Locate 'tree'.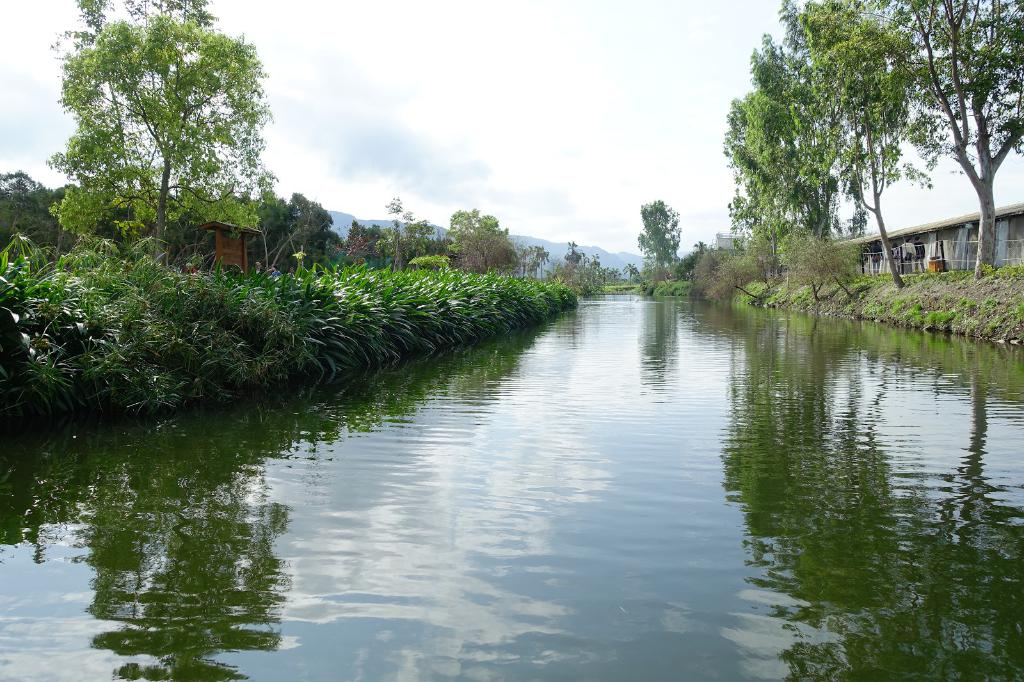
Bounding box: select_region(726, 31, 880, 290).
